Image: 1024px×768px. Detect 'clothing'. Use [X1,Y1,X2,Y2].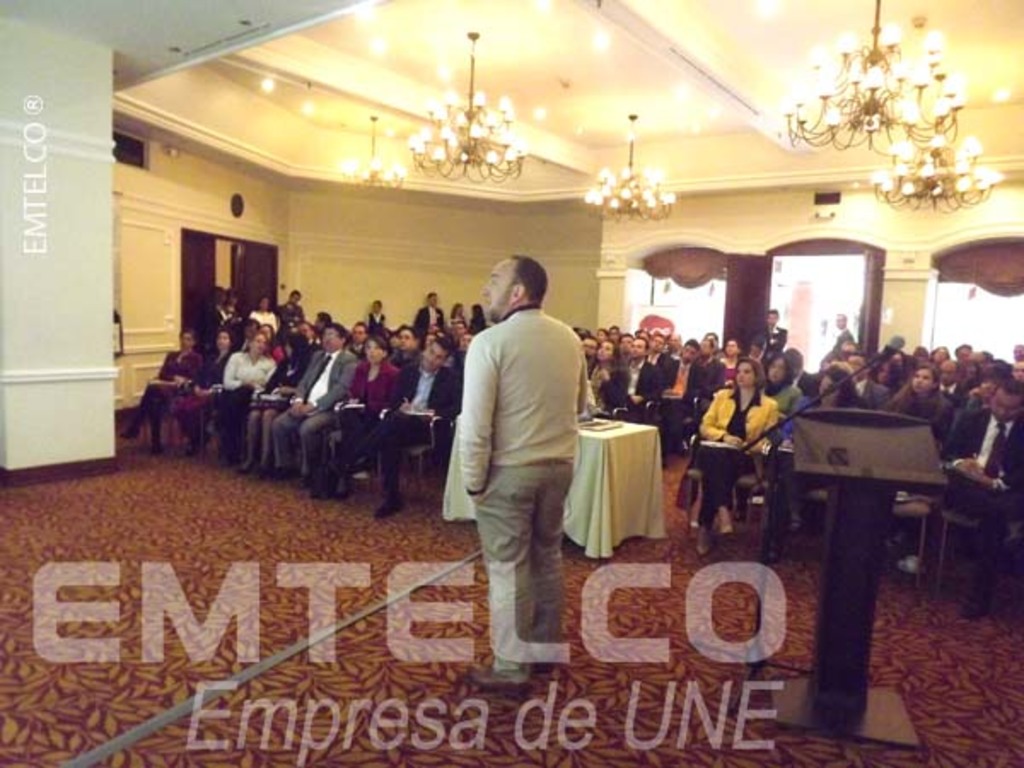
[944,389,963,411].
